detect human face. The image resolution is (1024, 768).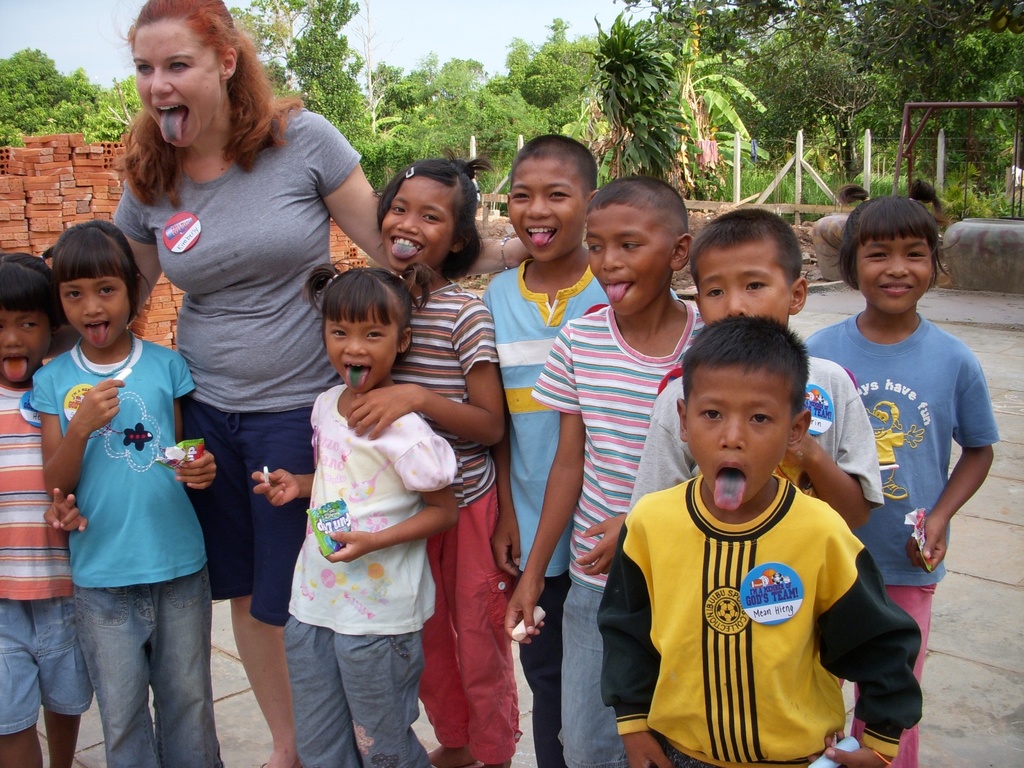
852:230:935:316.
